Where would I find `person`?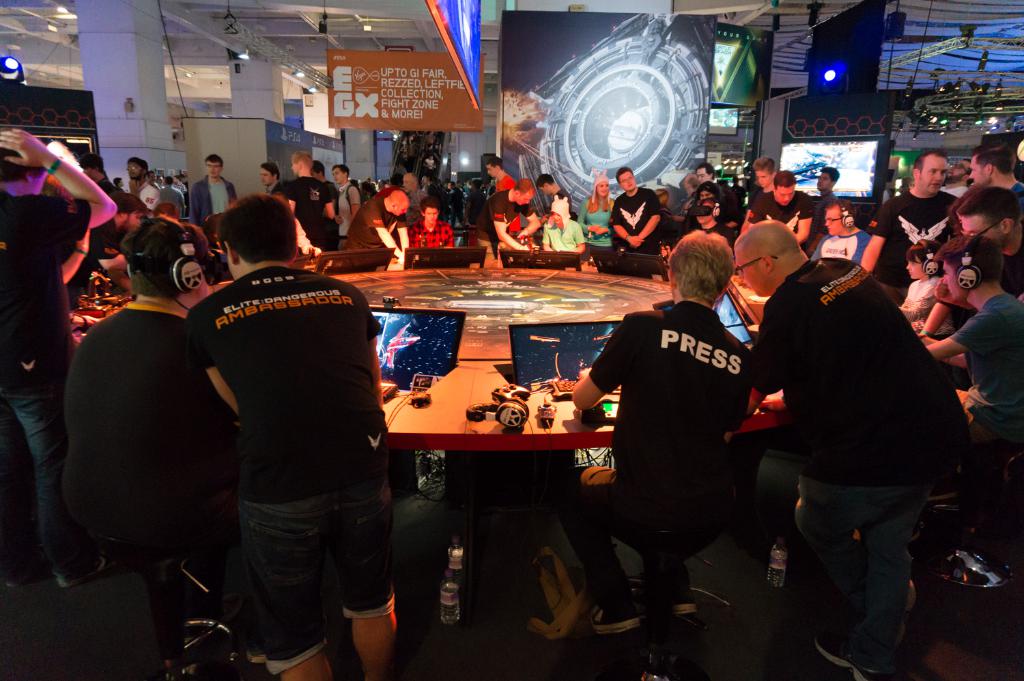
At bbox=(614, 175, 656, 253).
